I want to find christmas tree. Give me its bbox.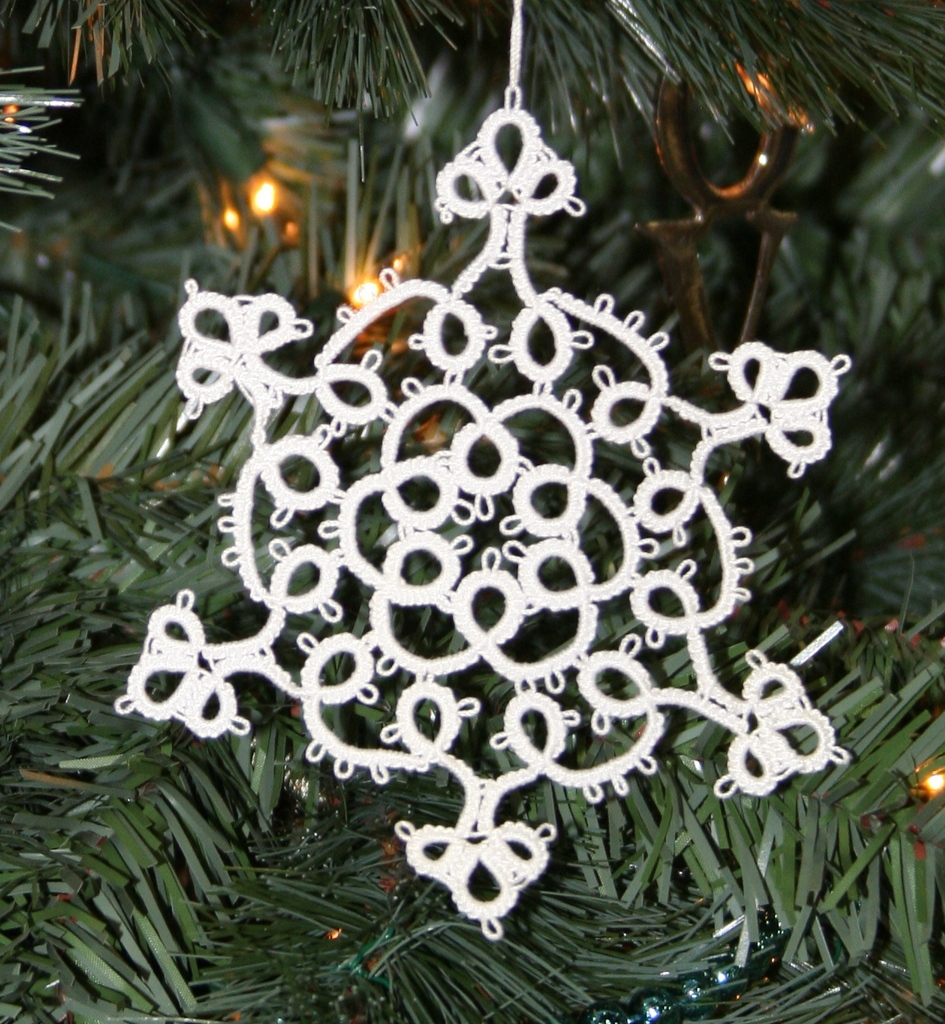
(0, 0, 944, 1017).
